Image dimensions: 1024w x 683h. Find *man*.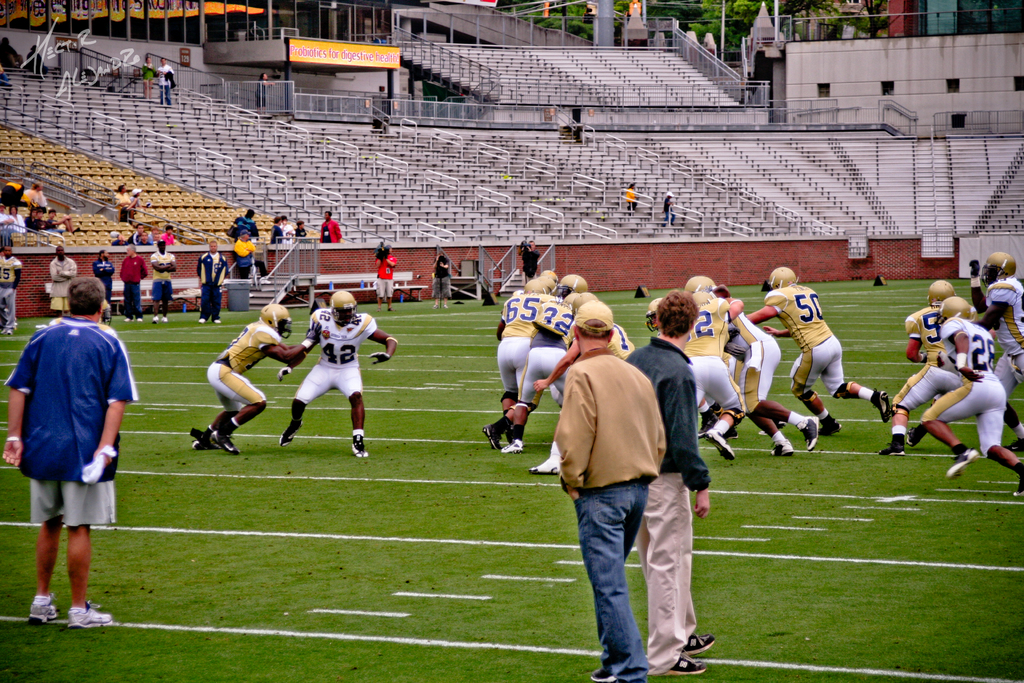
369,240,397,316.
